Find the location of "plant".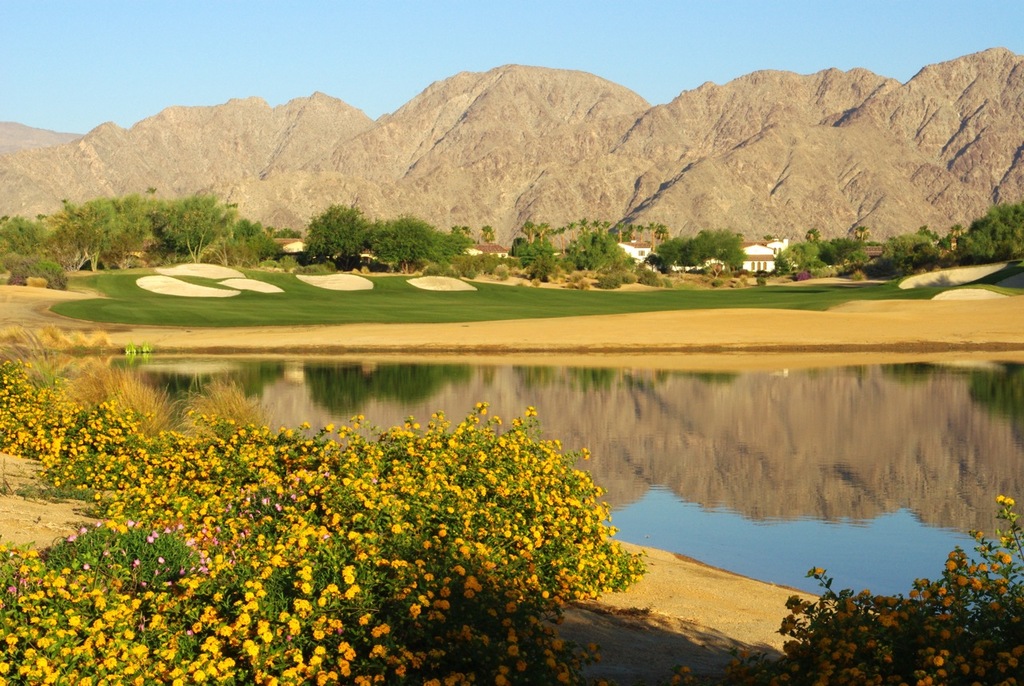
Location: bbox(51, 389, 185, 496).
